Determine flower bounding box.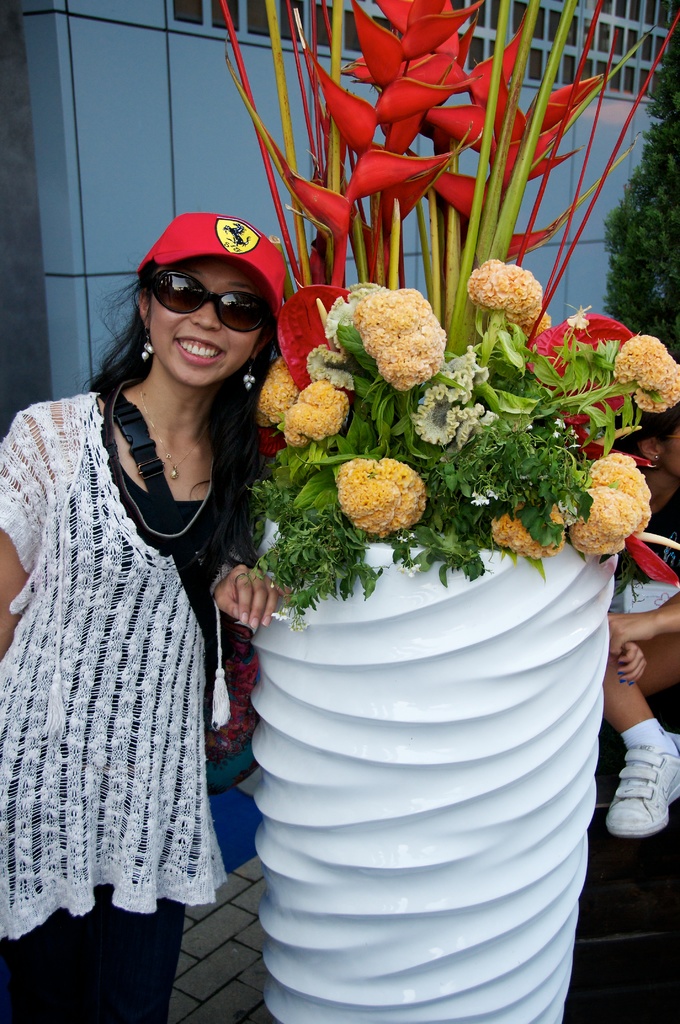
Determined: box=[283, 380, 348, 440].
